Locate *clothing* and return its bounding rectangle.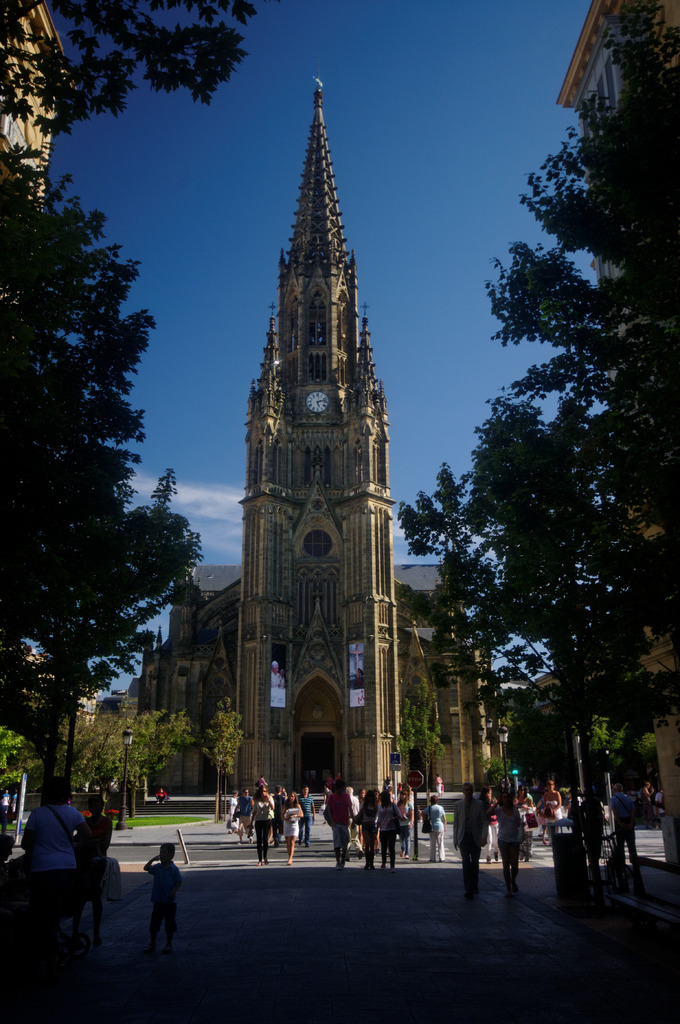
[154, 861, 180, 914].
